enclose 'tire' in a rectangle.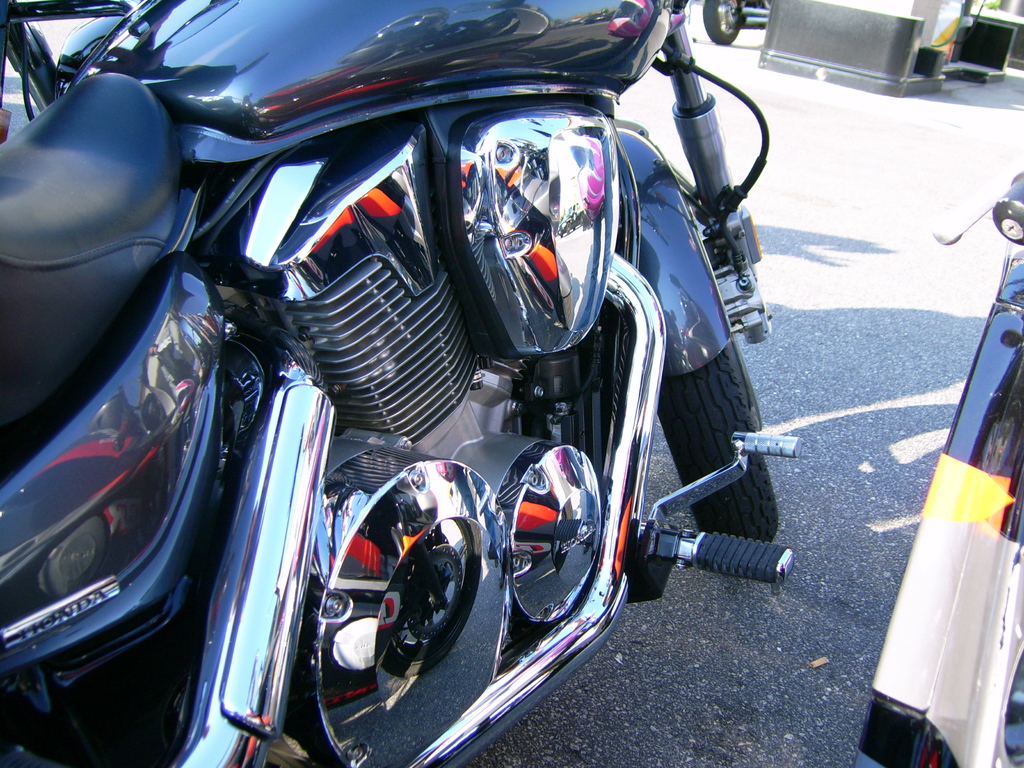
702,0,742,45.
